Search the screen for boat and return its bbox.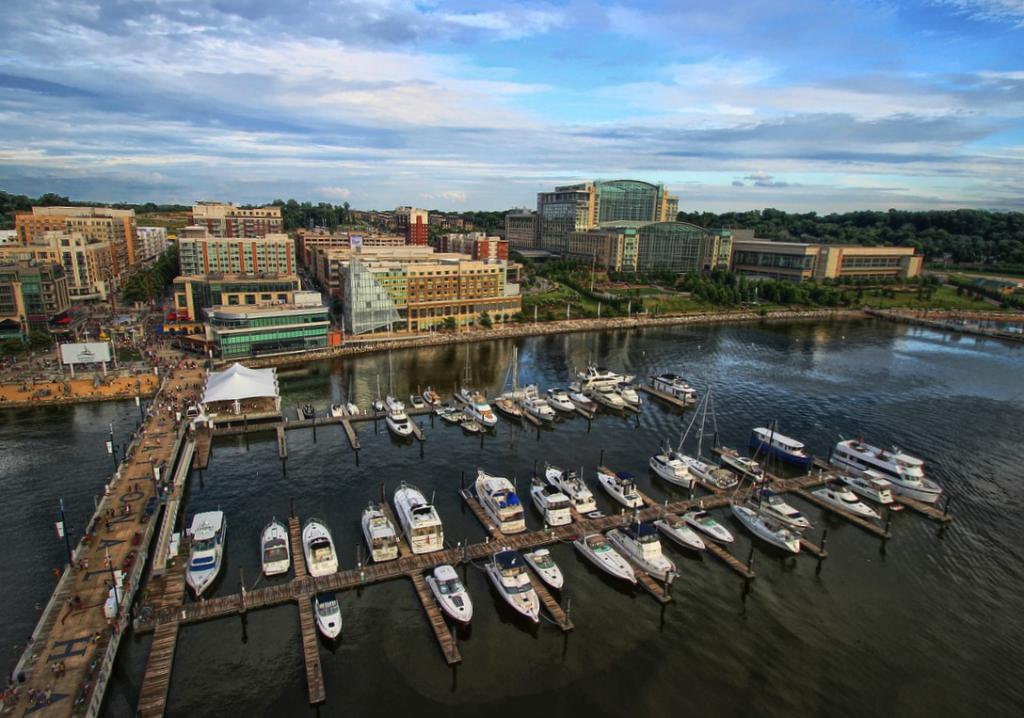
Found: 316/596/342/640.
